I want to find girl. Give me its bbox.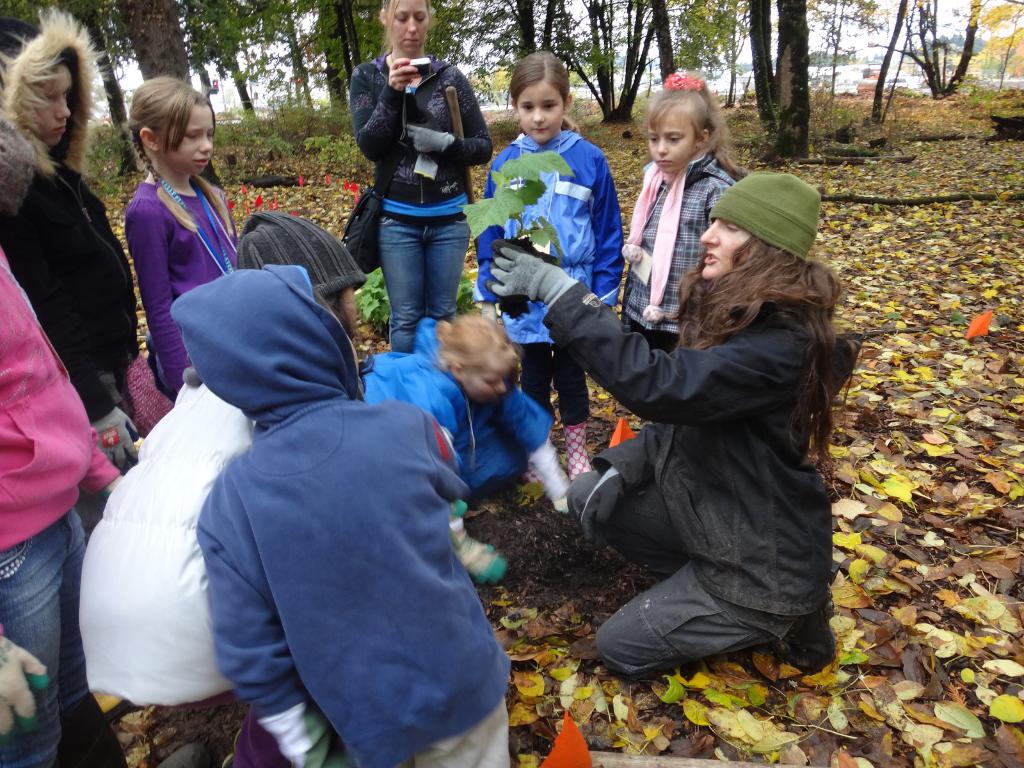
[345, 0, 493, 352].
